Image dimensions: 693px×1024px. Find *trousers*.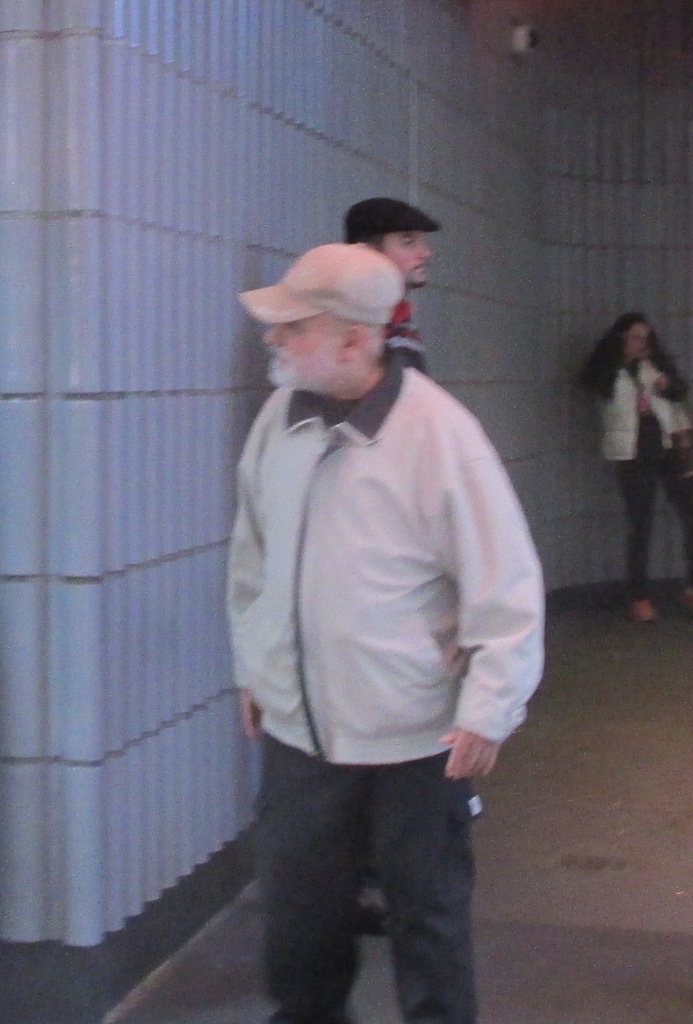
Rect(618, 445, 692, 603).
